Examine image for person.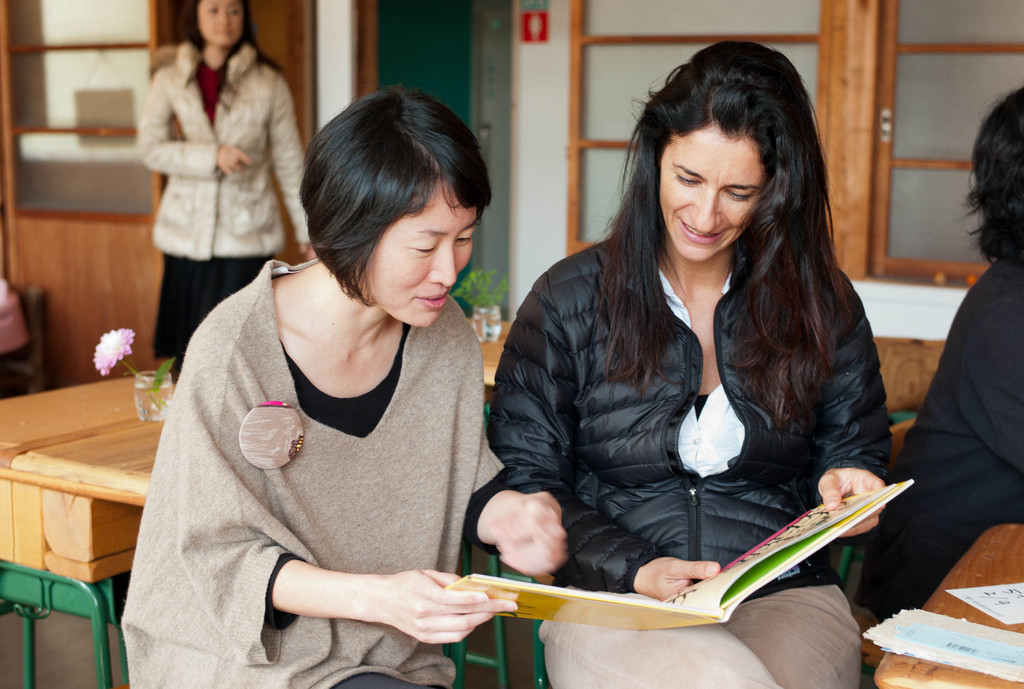
Examination result: [left=488, top=40, right=891, bottom=688].
